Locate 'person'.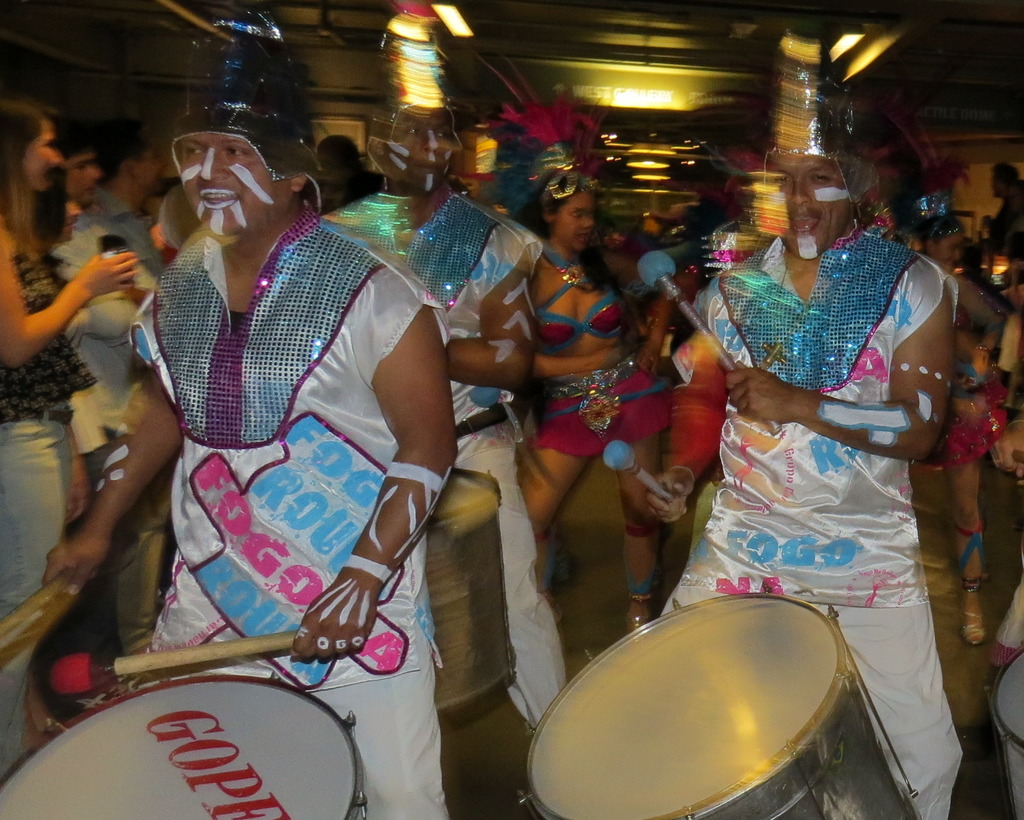
Bounding box: detection(106, 115, 161, 273).
